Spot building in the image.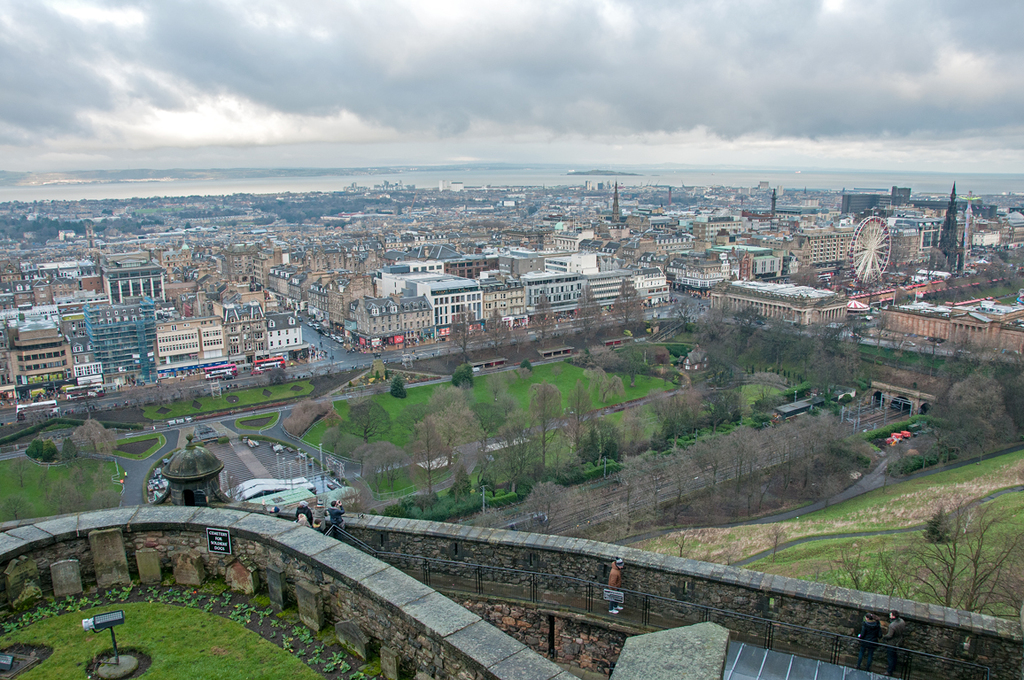
building found at l=276, t=214, r=360, b=242.
